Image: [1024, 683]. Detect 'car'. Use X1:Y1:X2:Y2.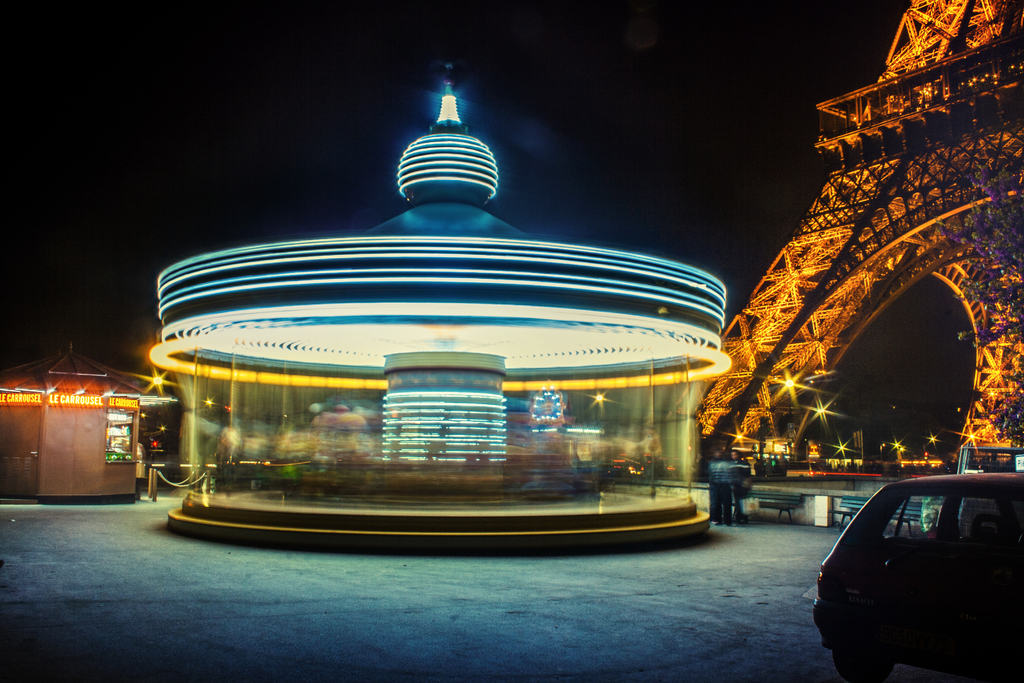
808:467:1023:682.
